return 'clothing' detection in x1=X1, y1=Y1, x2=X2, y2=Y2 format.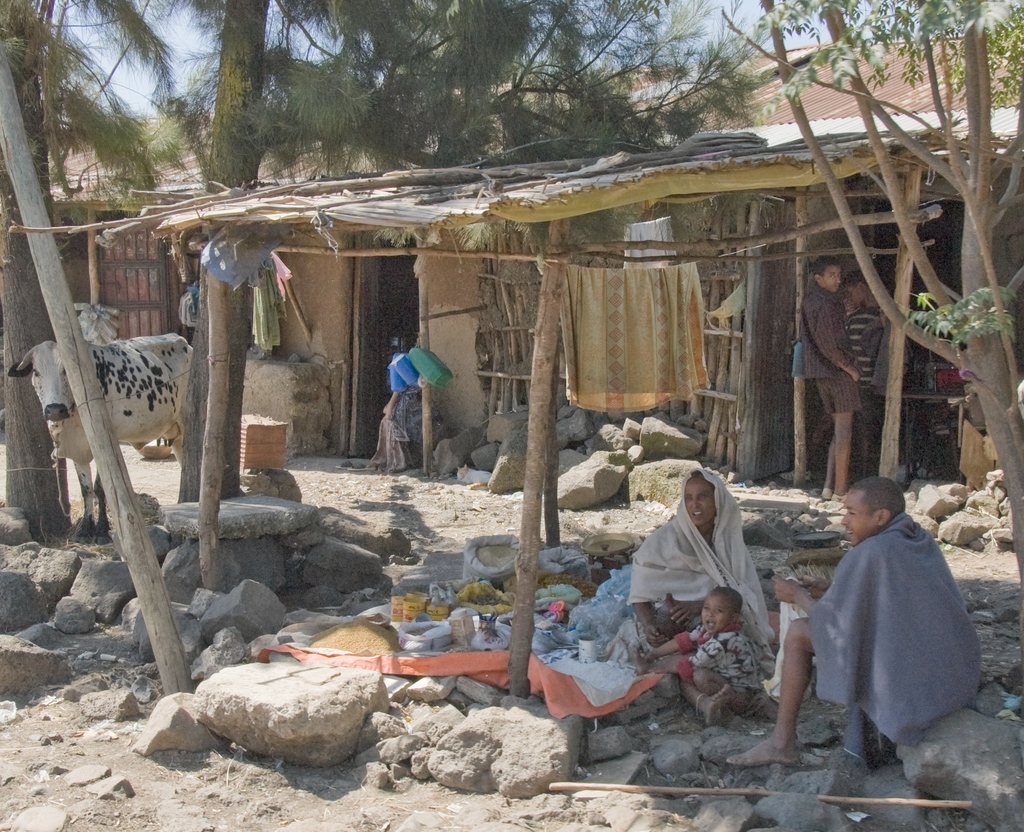
x1=849, y1=299, x2=875, y2=406.
